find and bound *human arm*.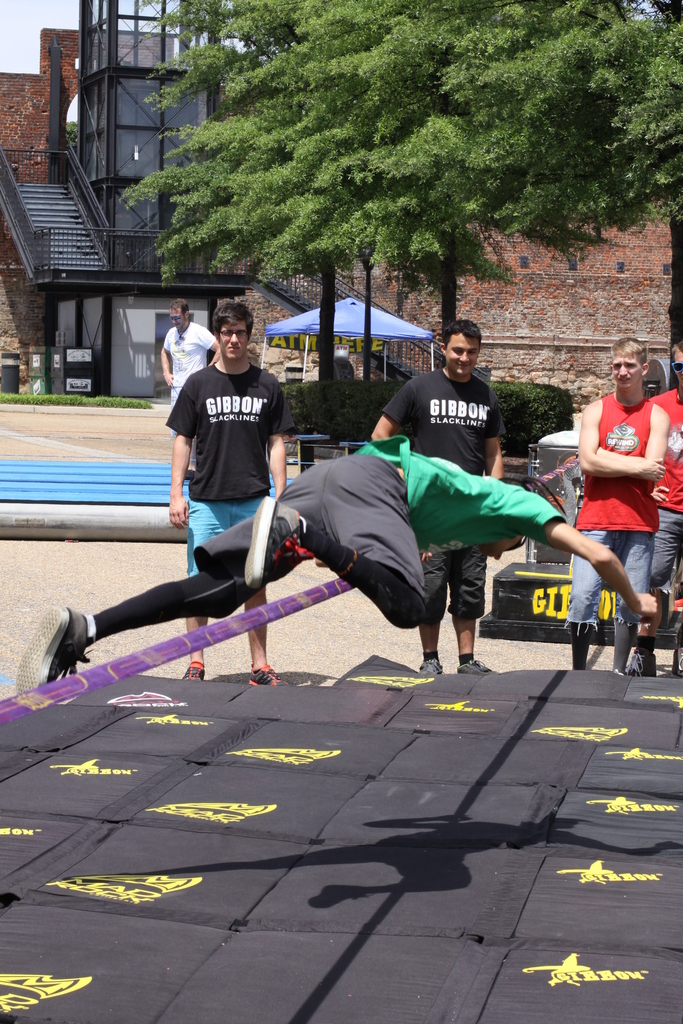
Bound: 266/364/294/507.
